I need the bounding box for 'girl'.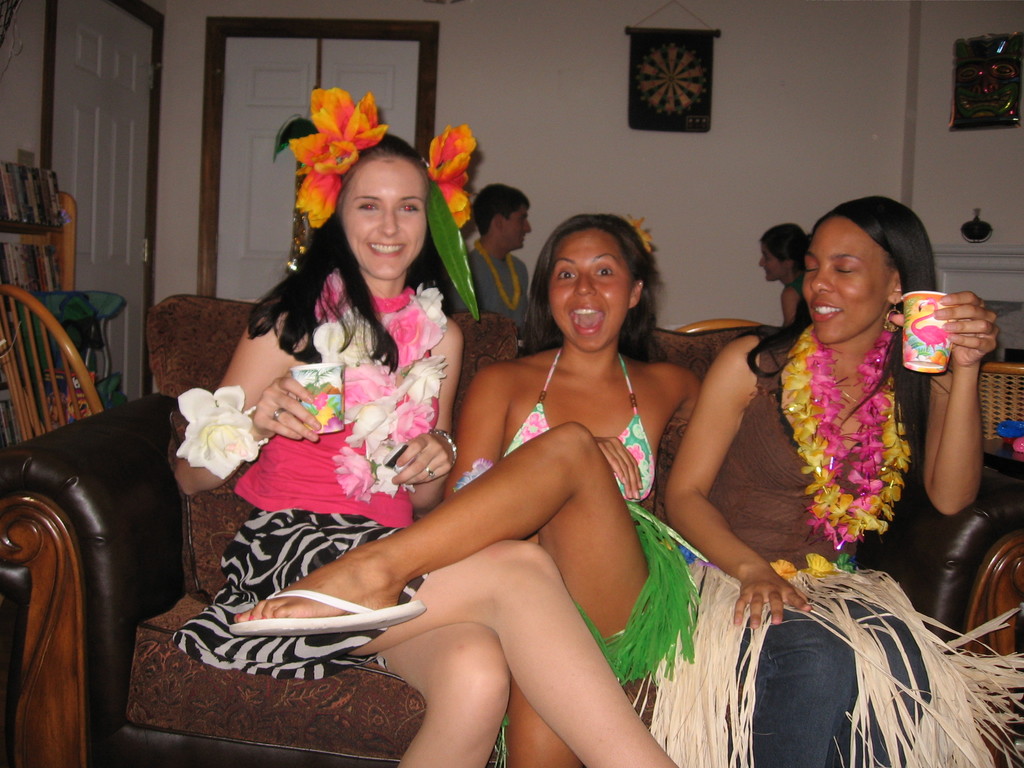
Here it is: 234:214:701:767.
